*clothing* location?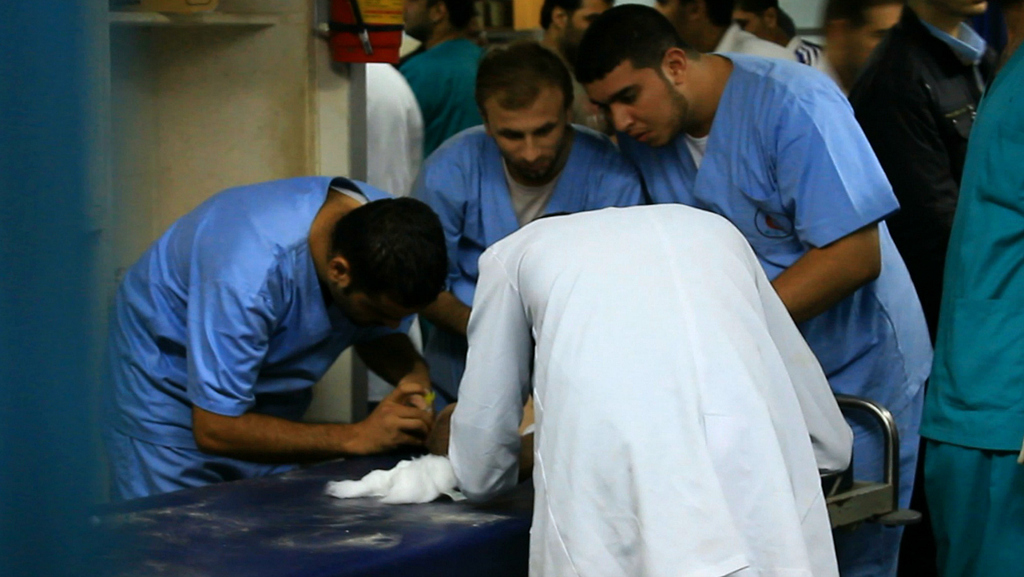
BBox(417, 116, 641, 412)
